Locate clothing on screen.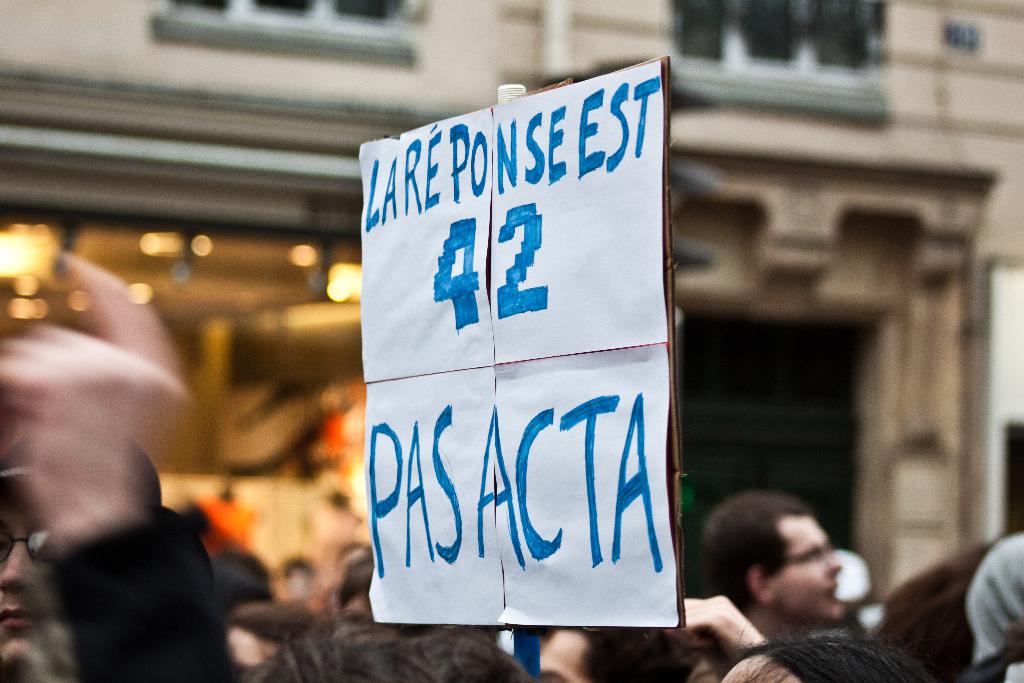
On screen at region(36, 506, 239, 682).
